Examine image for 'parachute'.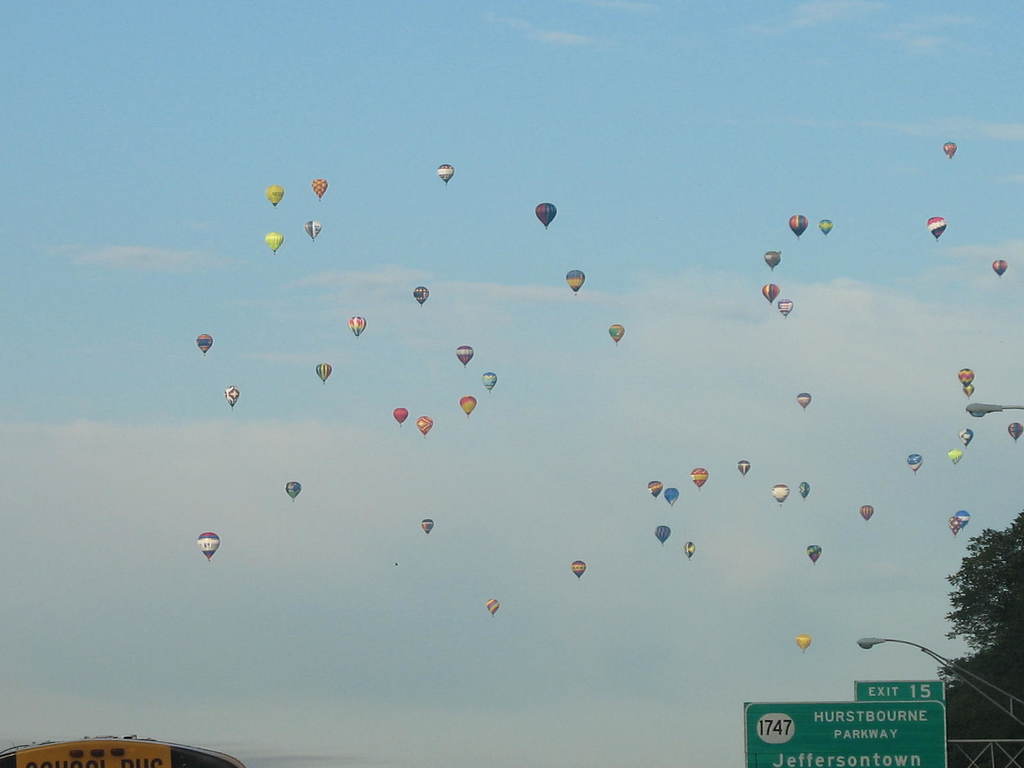
Examination result: select_region(956, 513, 970, 531).
